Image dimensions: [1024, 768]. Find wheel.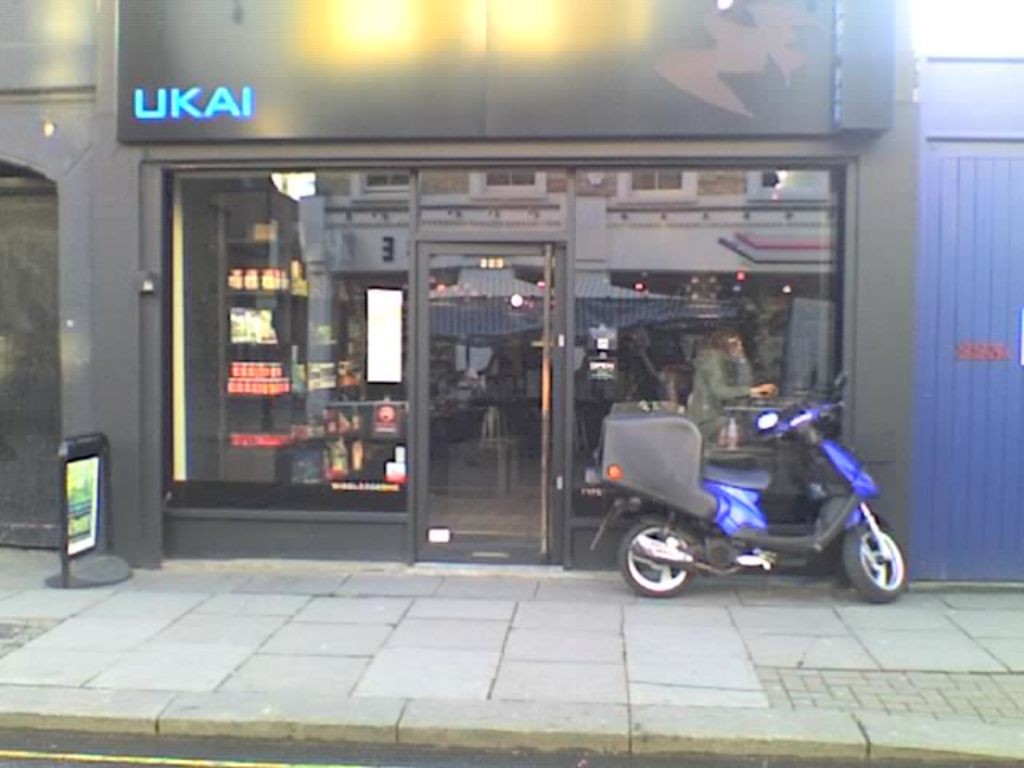
[x1=618, y1=522, x2=696, y2=595].
